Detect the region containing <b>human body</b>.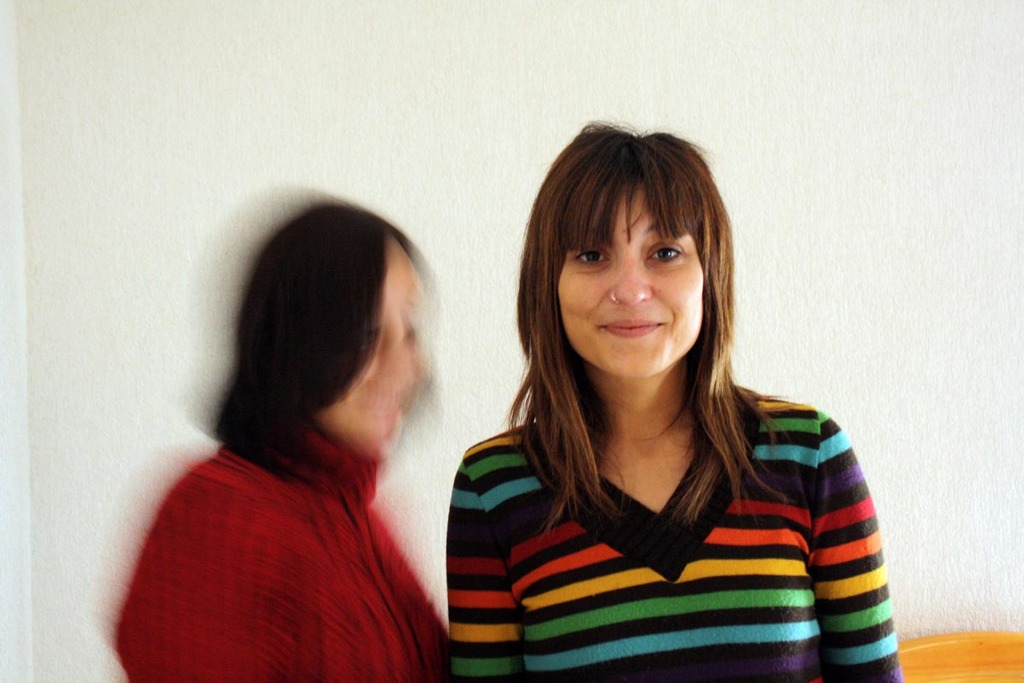
bbox(426, 149, 860, 682).
